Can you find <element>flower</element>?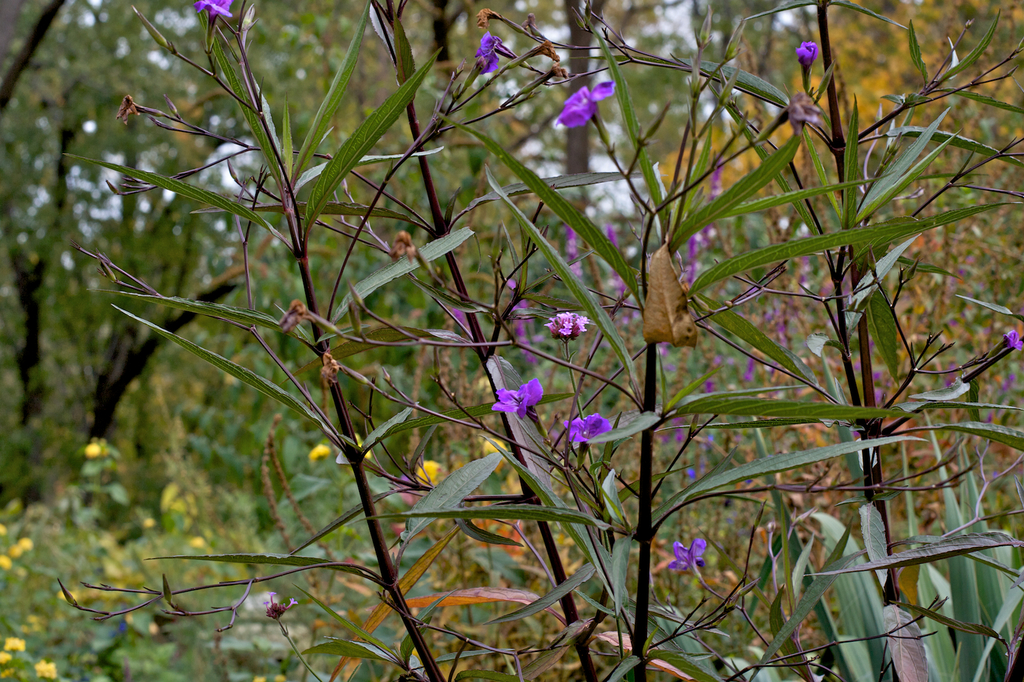
Yes, bounding box: (419,458,449,499).
